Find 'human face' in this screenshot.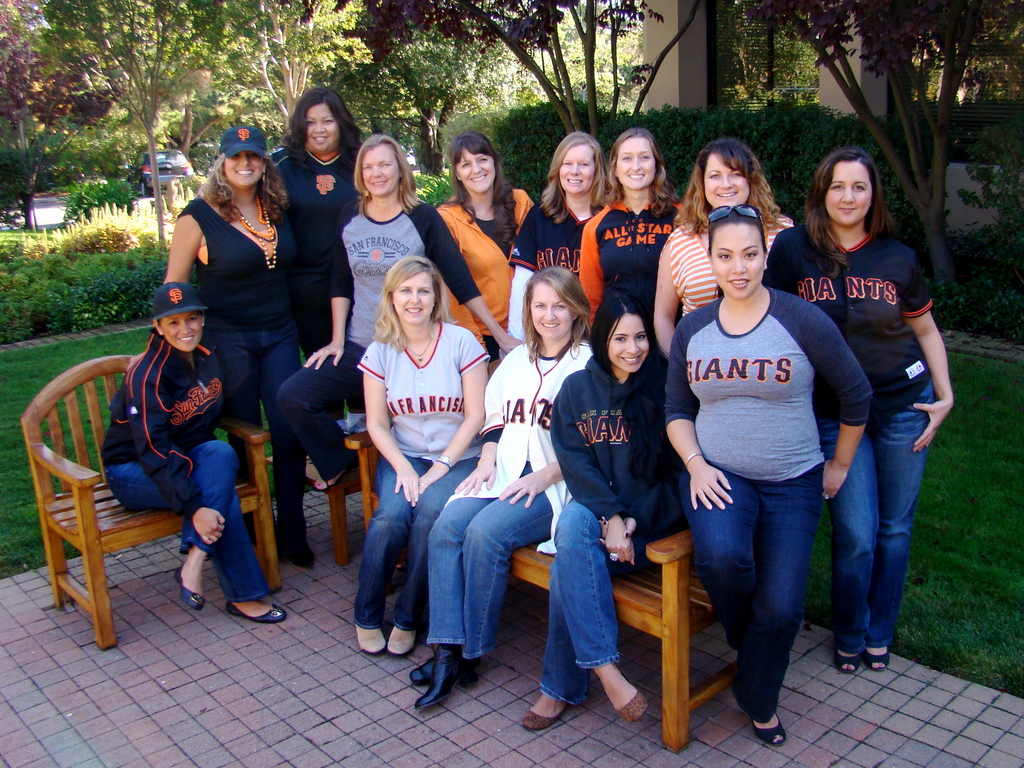
The bounding box for 'human face' is 361:143:396:197.
